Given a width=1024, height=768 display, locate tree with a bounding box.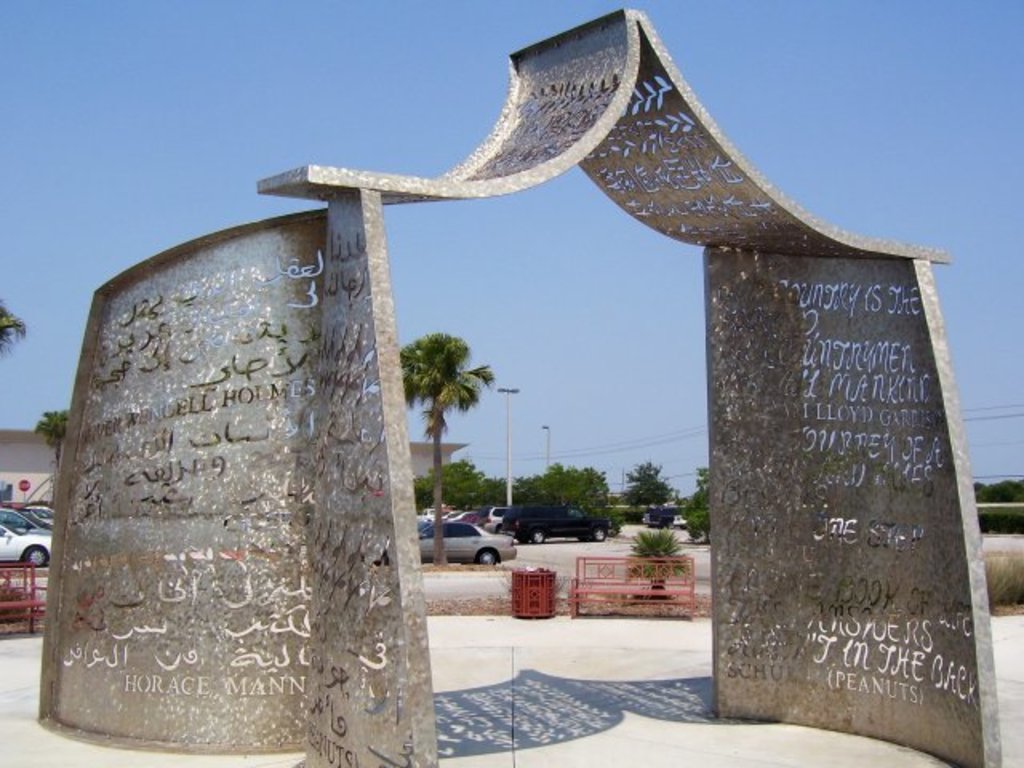
Located: x1=0 y1=293 x2=26 y2=350.
